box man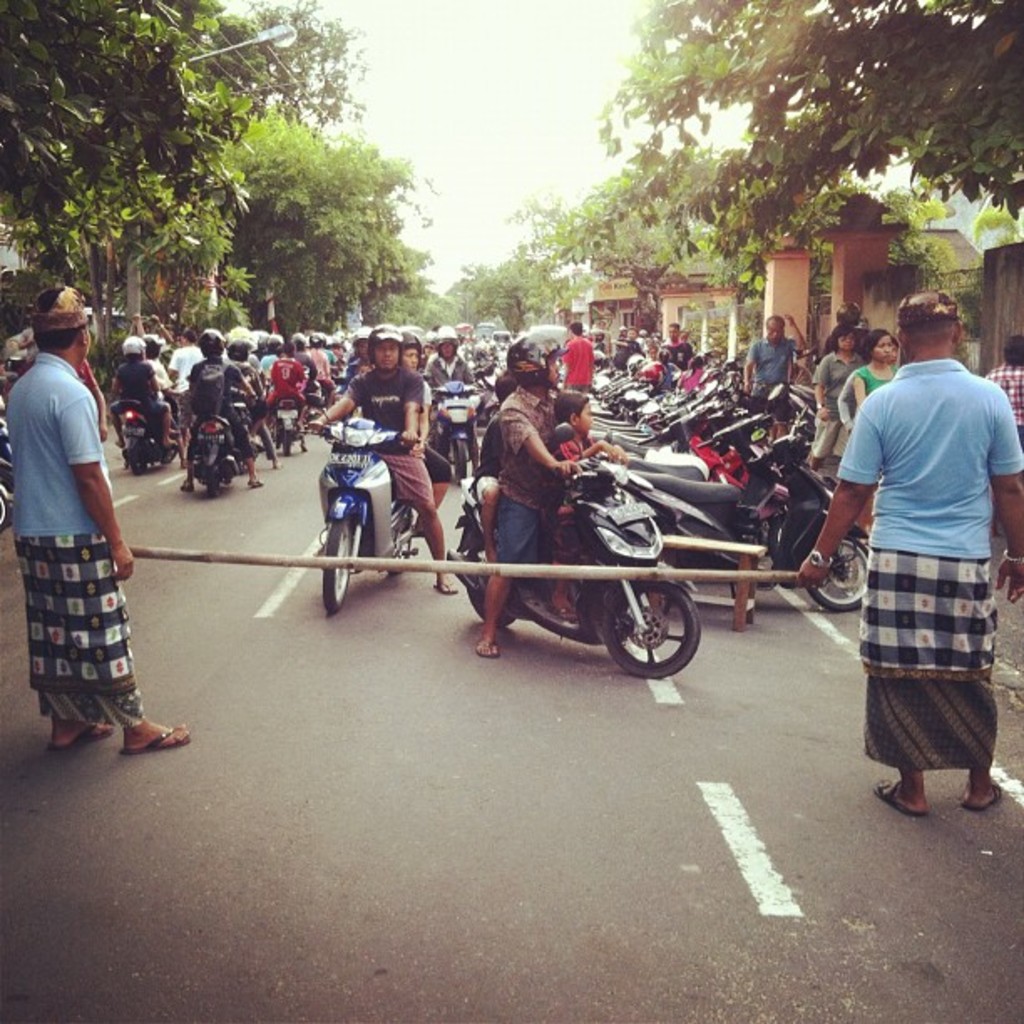
557,323,599,393
